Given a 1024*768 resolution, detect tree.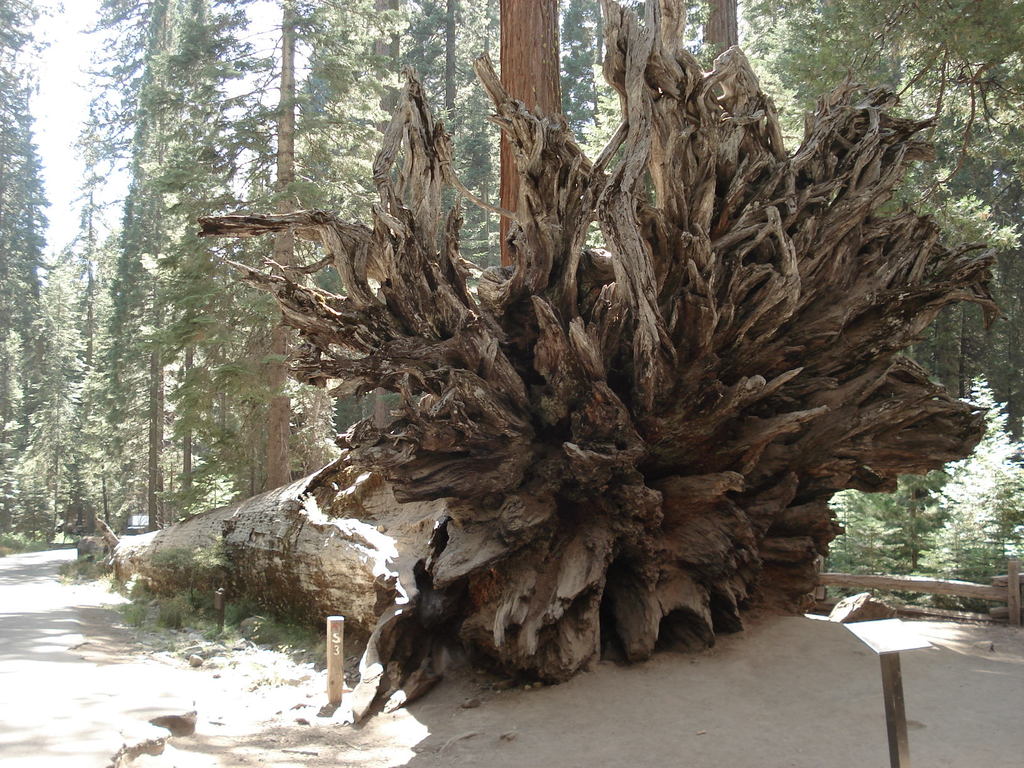
bbox(412, 0, 495, 266).
